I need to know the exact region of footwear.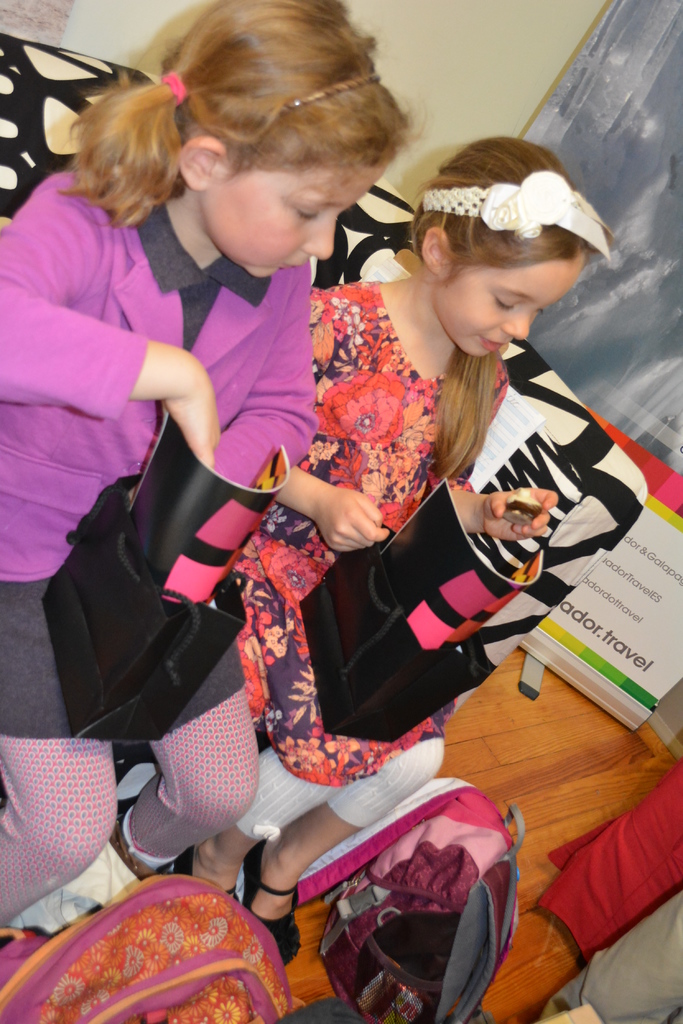
Region: bbox=(108, 827, 155, 879).
